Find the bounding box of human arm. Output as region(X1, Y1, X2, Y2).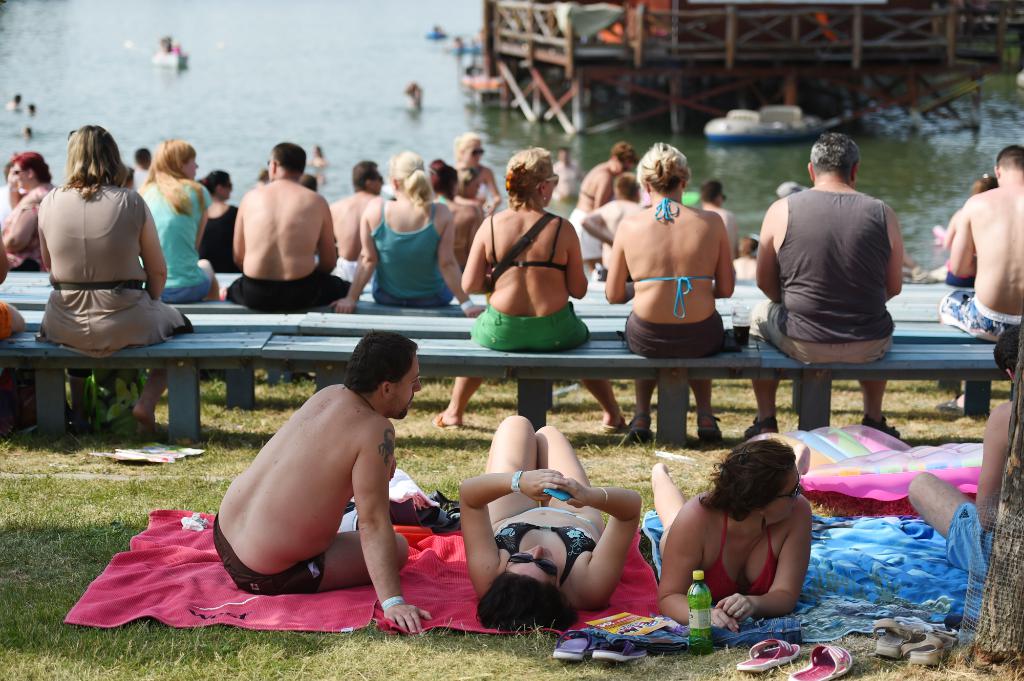
region(349, 419, 429, 627).
